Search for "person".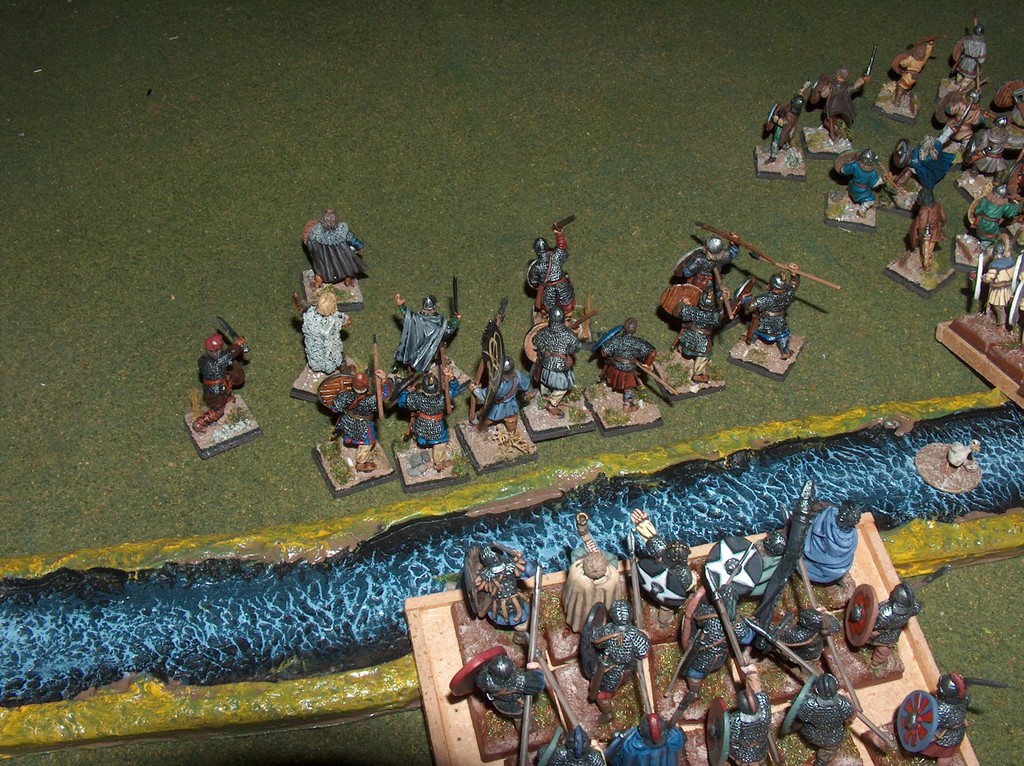
Found at pyautogui.locateOnScreen(925, 664, 974, 765).
